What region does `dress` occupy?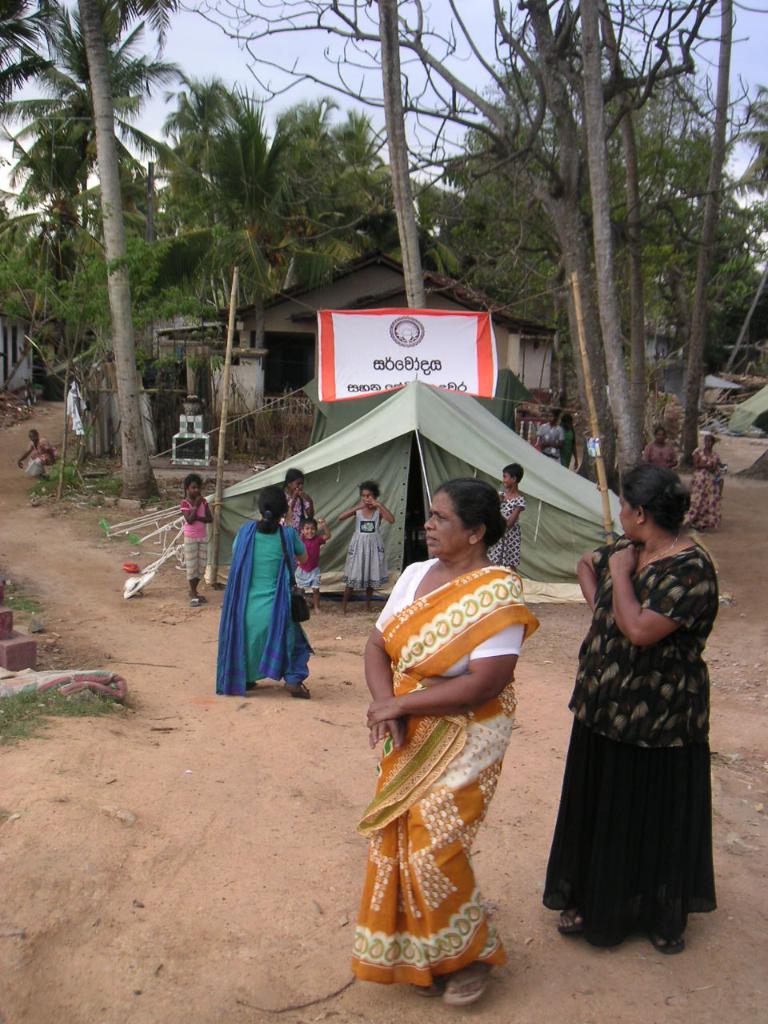
<region>343, 510, 390, 596</region>.
